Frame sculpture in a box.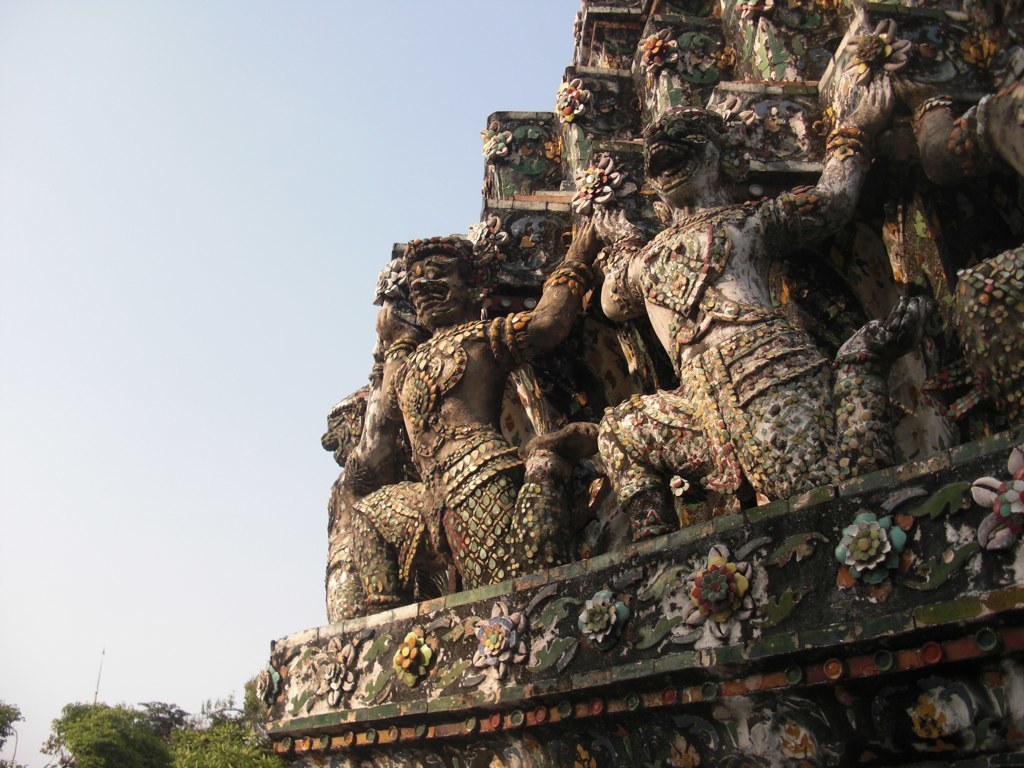
bbox=(254, 0, 1023, 767).
